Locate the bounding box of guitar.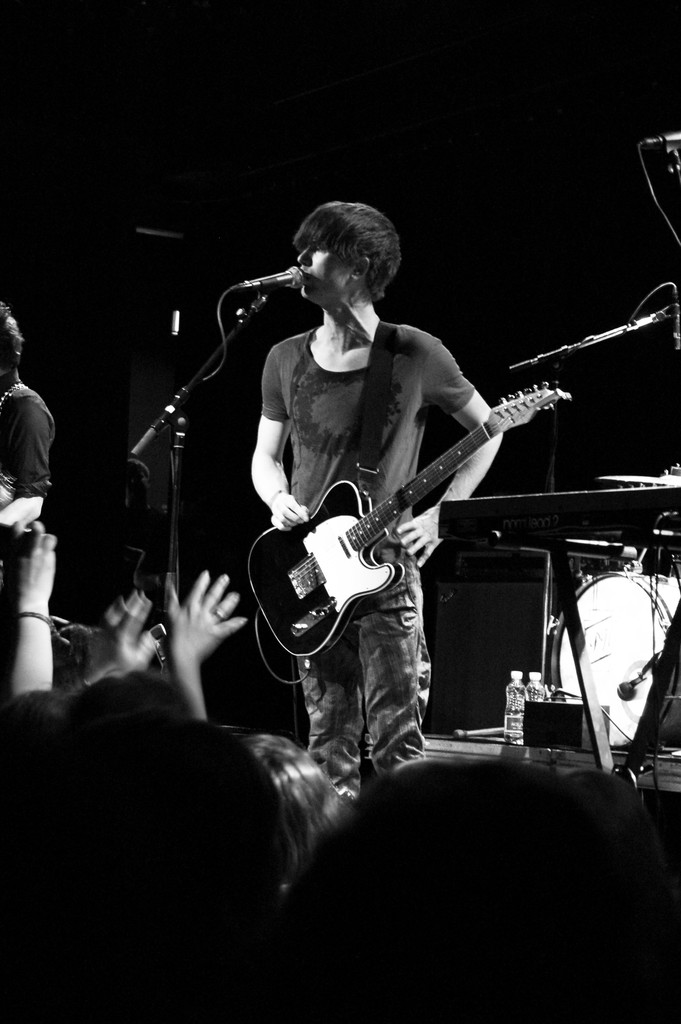
Bounding box: {"x1": 214, "y1": 375, "x2": 568, "y2": 665}.
